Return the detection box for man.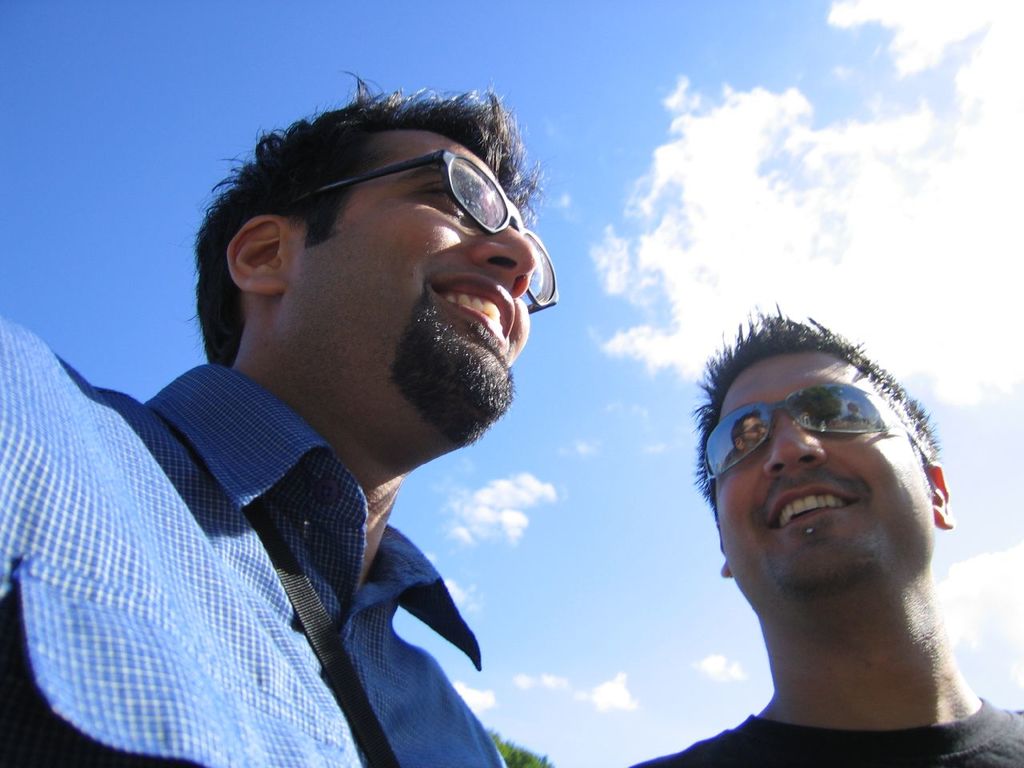
bbox=[8, 91, 629, 764].
